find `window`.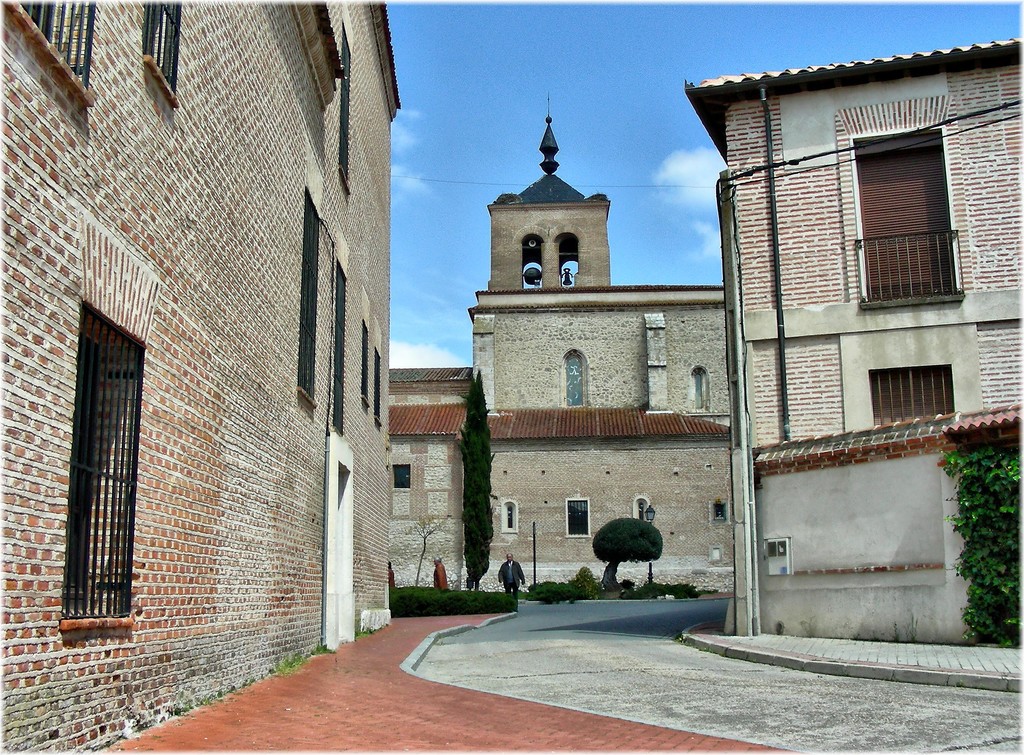
bbox=(358, 313, 371, 412).
